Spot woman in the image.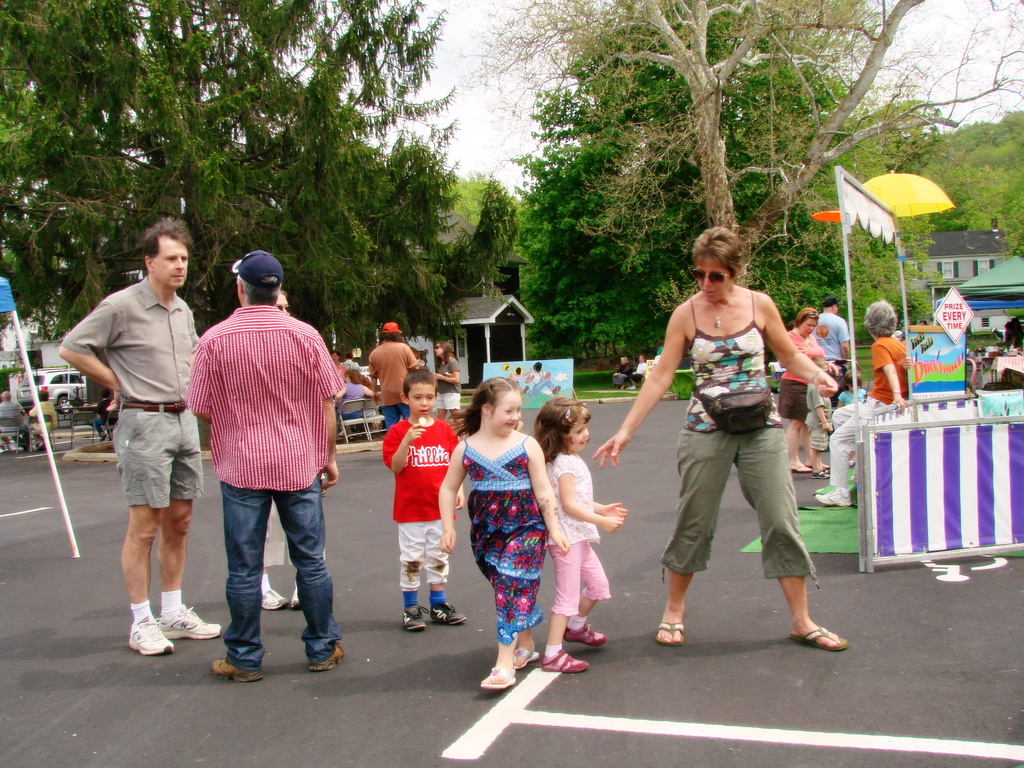
woman found at crop(815, 298, 913, 503).
